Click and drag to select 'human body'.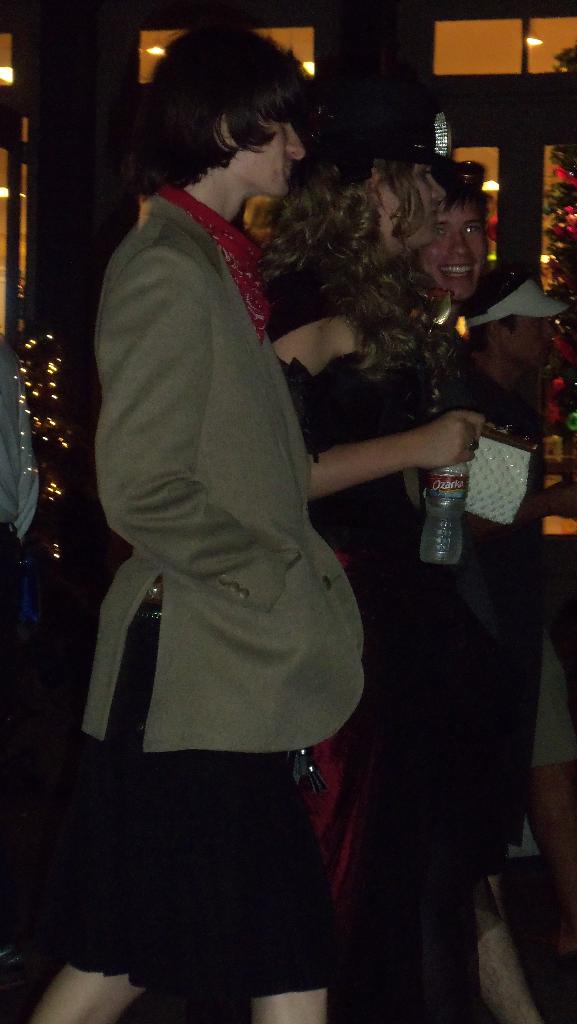
Selection: crop(69, 30, 397, 1023).
